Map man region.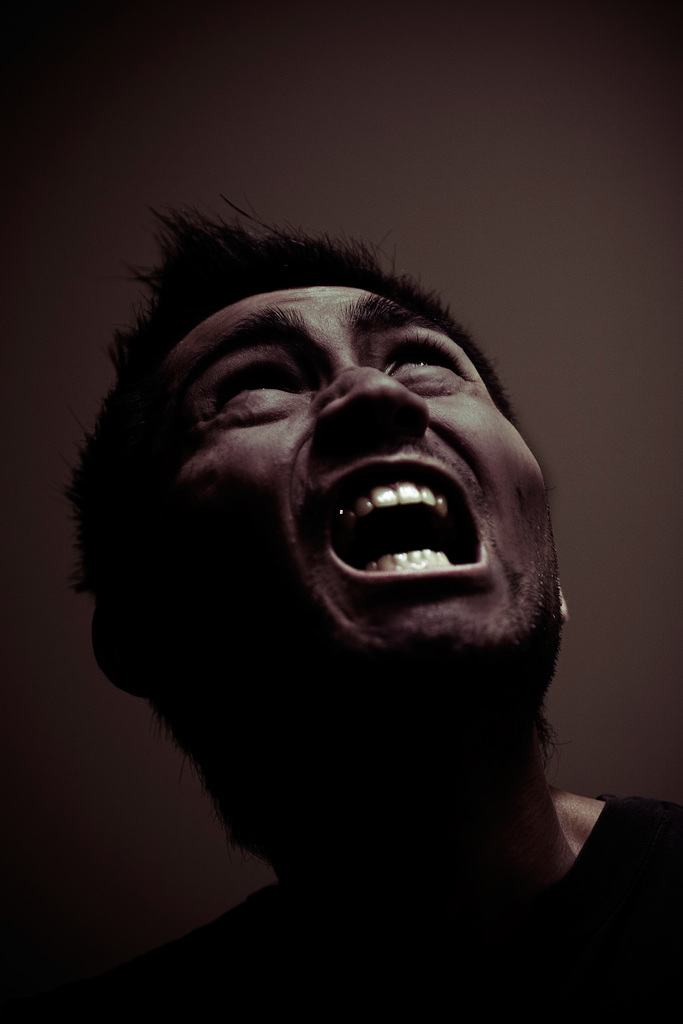
Mapped to [x1=56, y1=196, x2=682, y2=1023].
